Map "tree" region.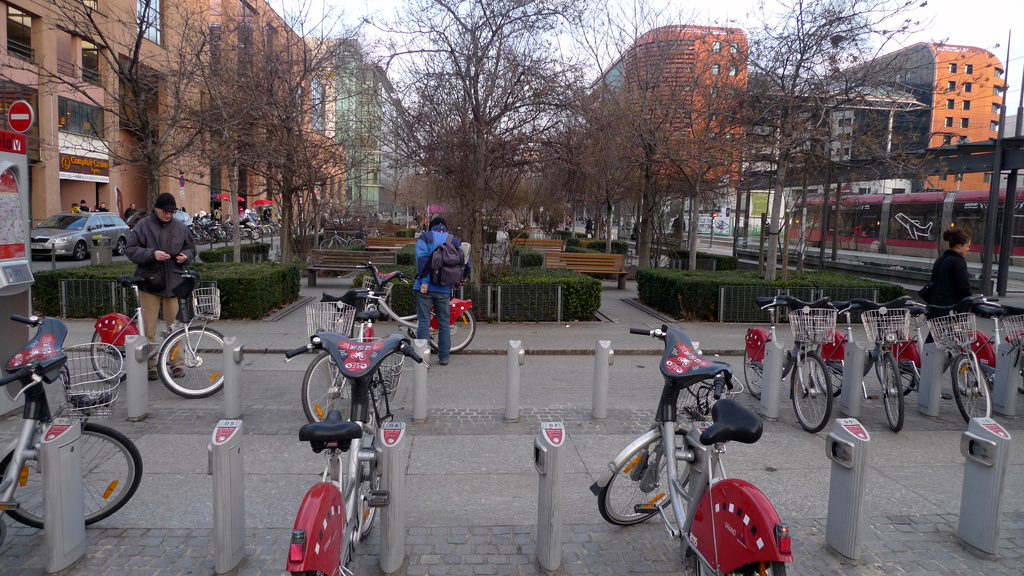
Mapped to <box>186,0,364,266</box>.
